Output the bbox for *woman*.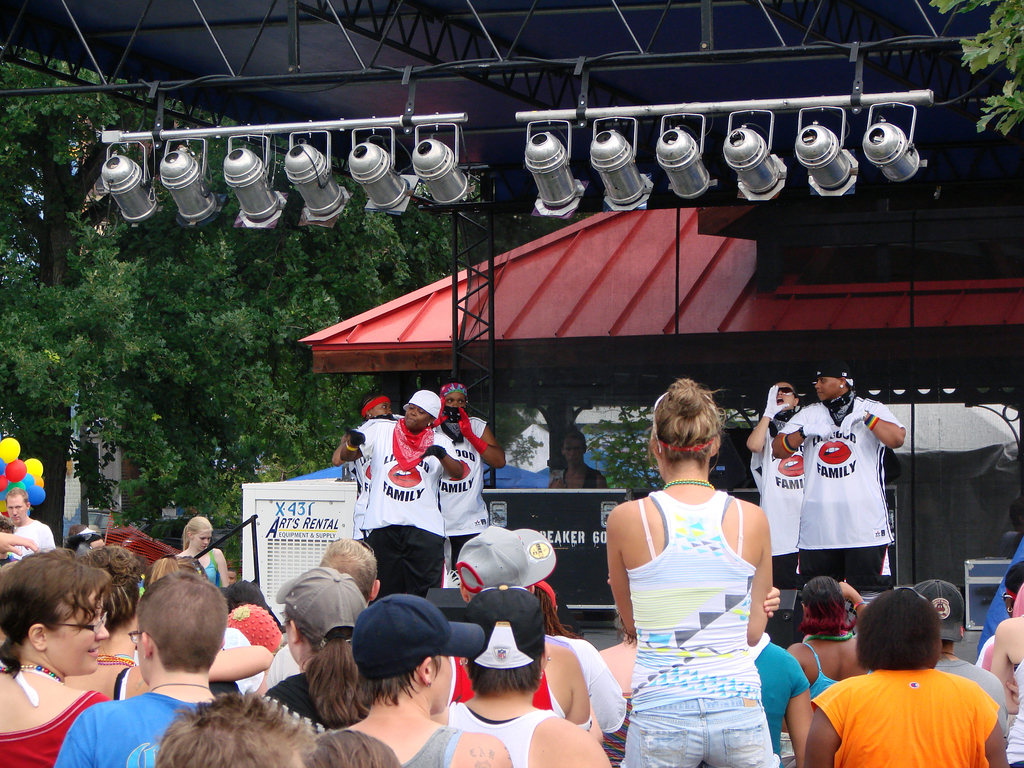
bbox(66, 542, 151, 694).
